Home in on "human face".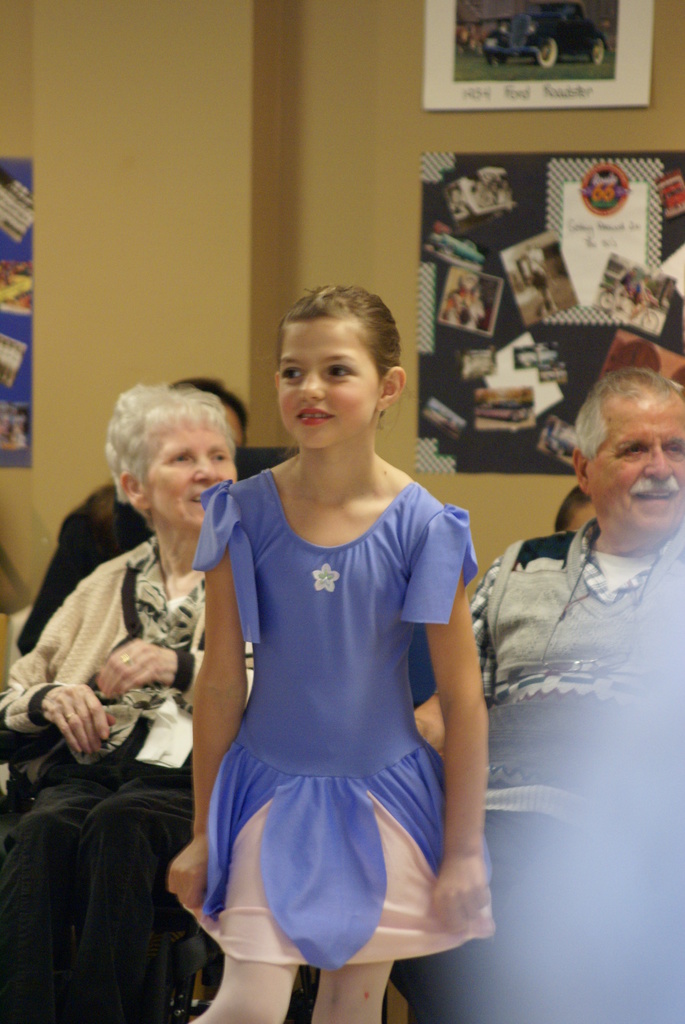
Homed in at {"x1": 579, "y1": 383, "x2": 684, "y2": 543}.
